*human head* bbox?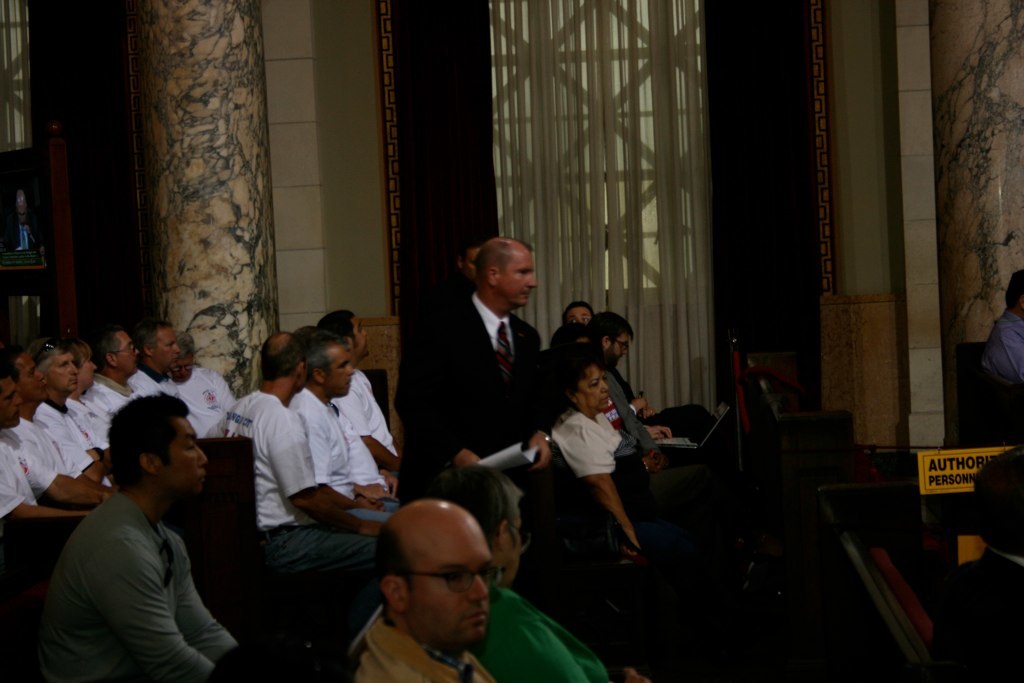
bbox=[456, 237, 484, 284]
